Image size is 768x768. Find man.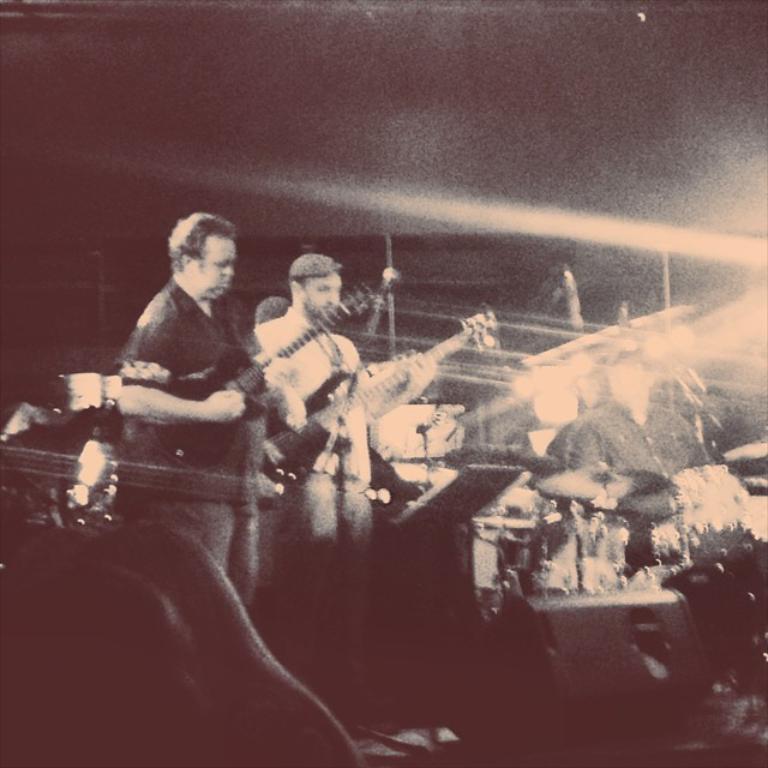
bbox=(251, 244, 431, 607).
